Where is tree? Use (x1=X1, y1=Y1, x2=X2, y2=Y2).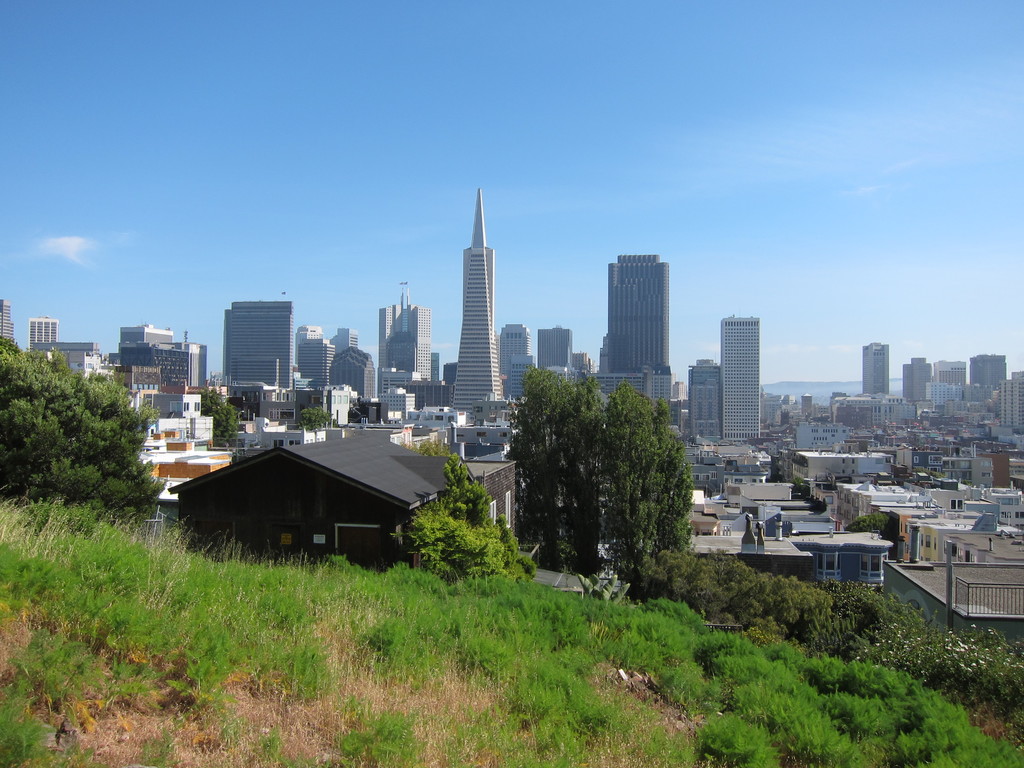
(x1=570, y1=563, x2=614, y2=611).
